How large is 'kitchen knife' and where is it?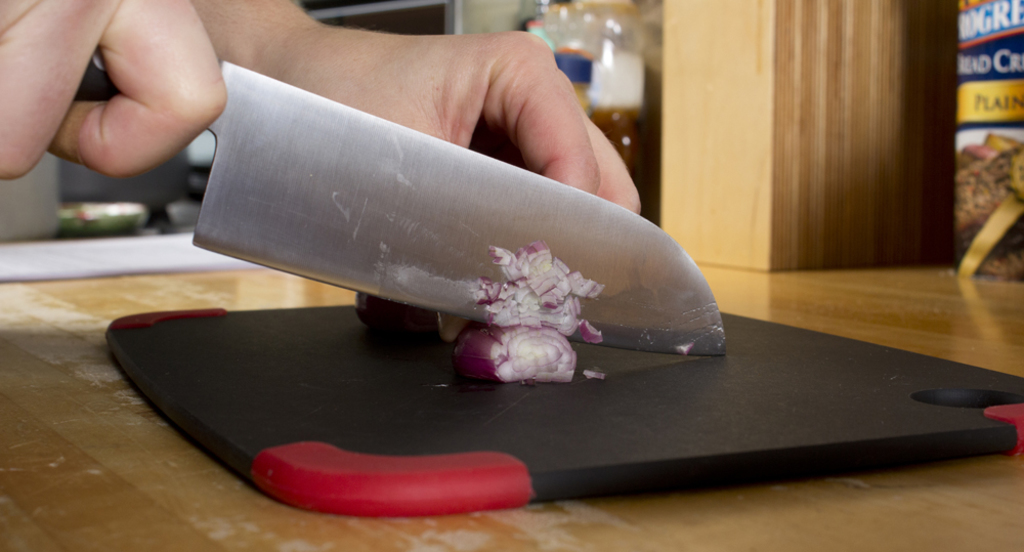
Bounding box: [x1=76, y1=56, x2=728, y2=360].
